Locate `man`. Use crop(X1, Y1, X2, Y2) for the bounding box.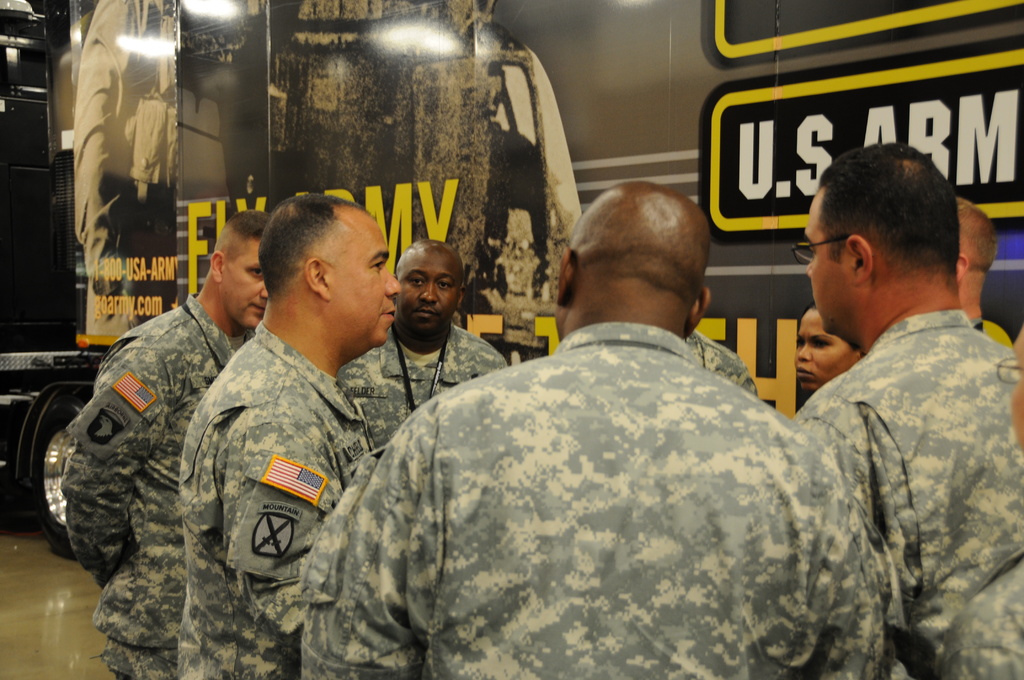
crop(783, 140, 1023, 679).
